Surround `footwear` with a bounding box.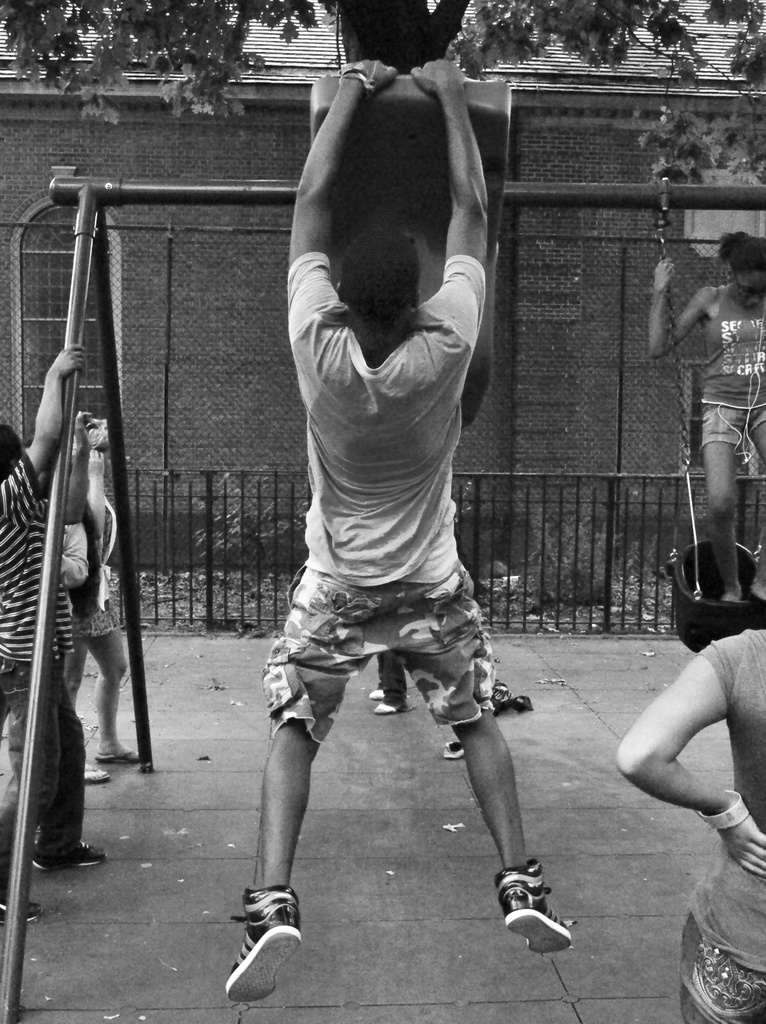
crop(92, 744, 140, 768).
